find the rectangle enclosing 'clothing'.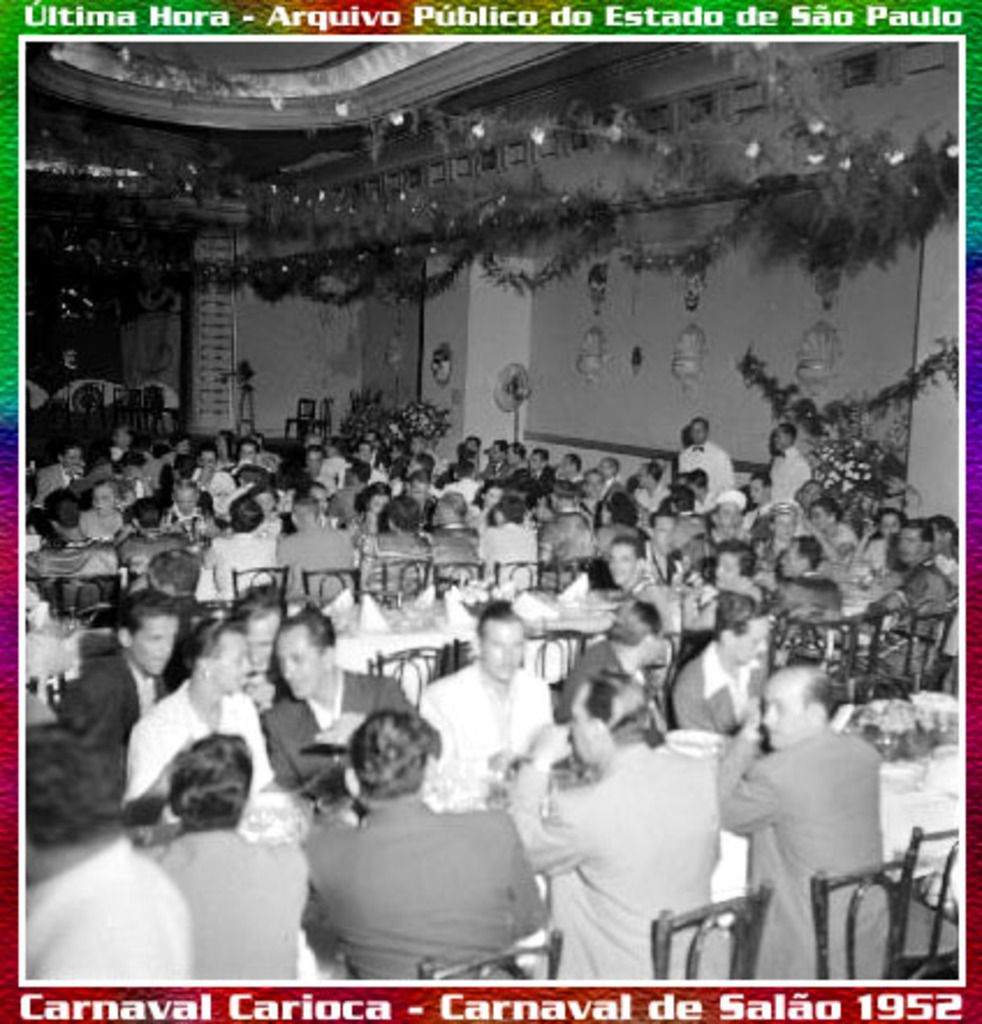
[449, 475, 482, 512].
